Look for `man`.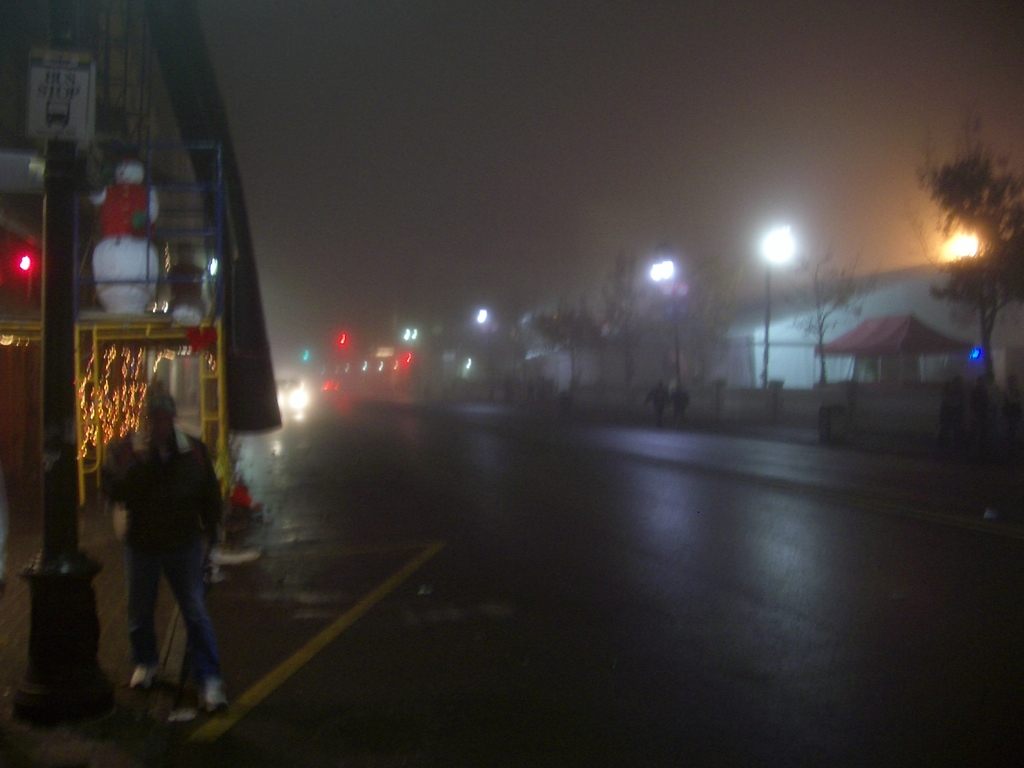
Found: {"x1": 1009, "y1": 372, "x2": 1023, "y2": 435}.
